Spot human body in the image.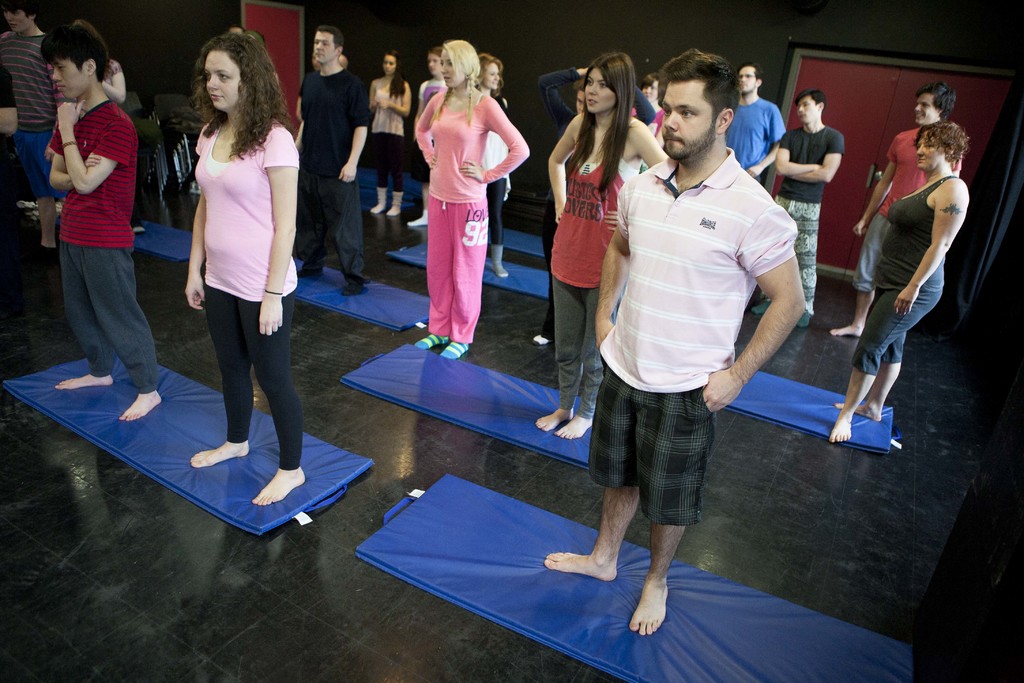
human body found at bbox(534, 50, 658, 345).
